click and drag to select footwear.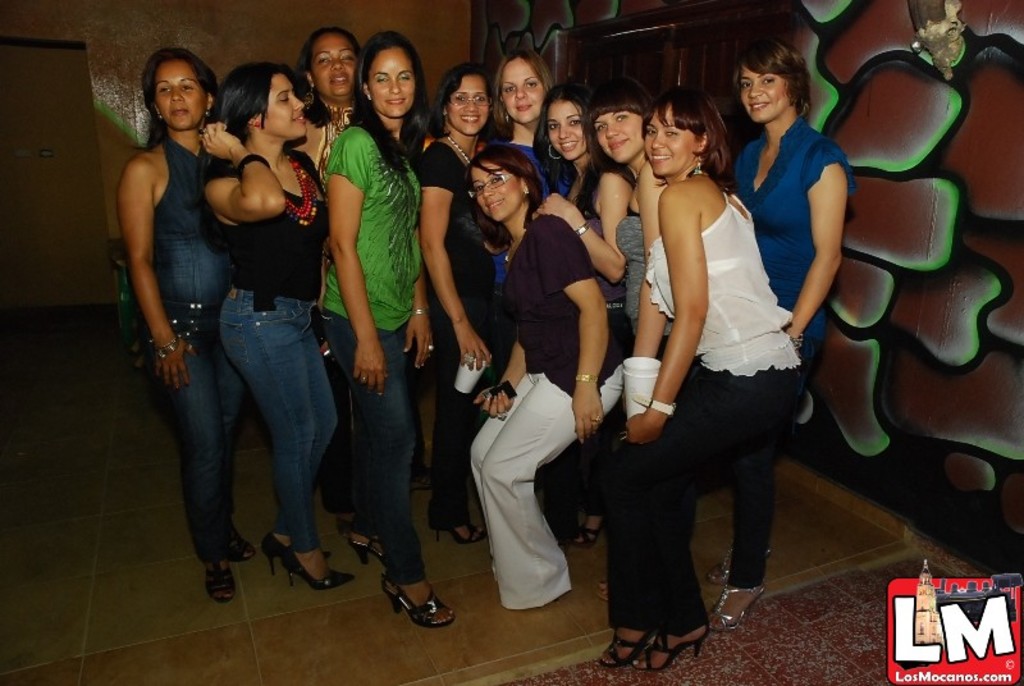
Selection: (left=352, top=525, right=376, bottom=562).
